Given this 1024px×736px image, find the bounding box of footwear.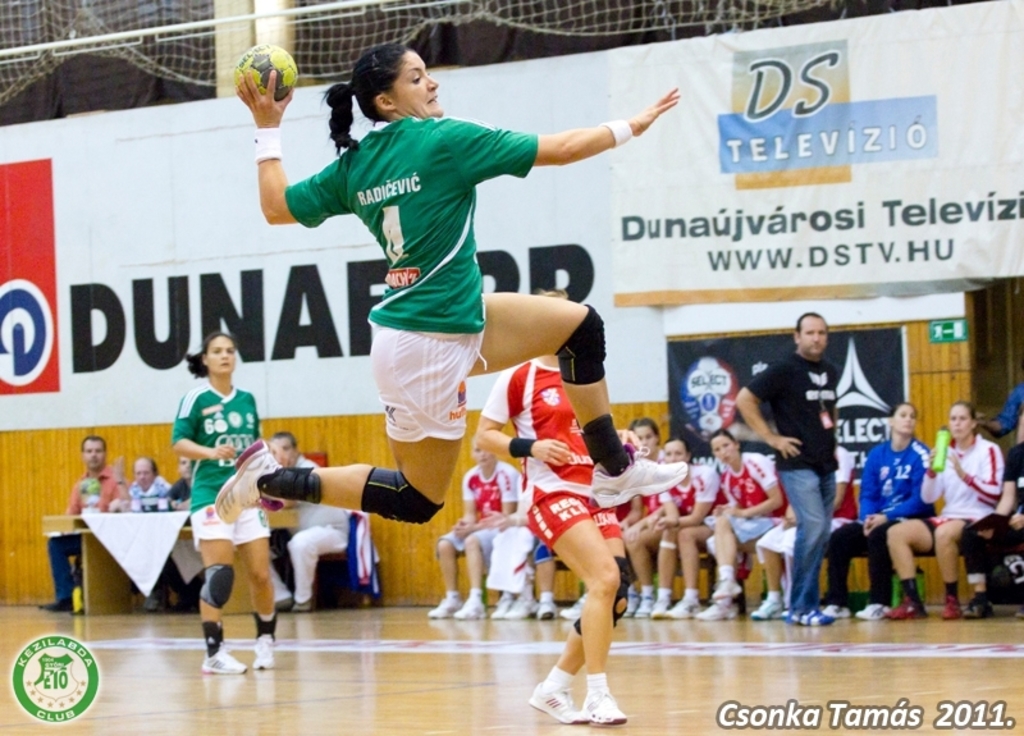
[x1=663, y1=598, x2=696, y2=618].
